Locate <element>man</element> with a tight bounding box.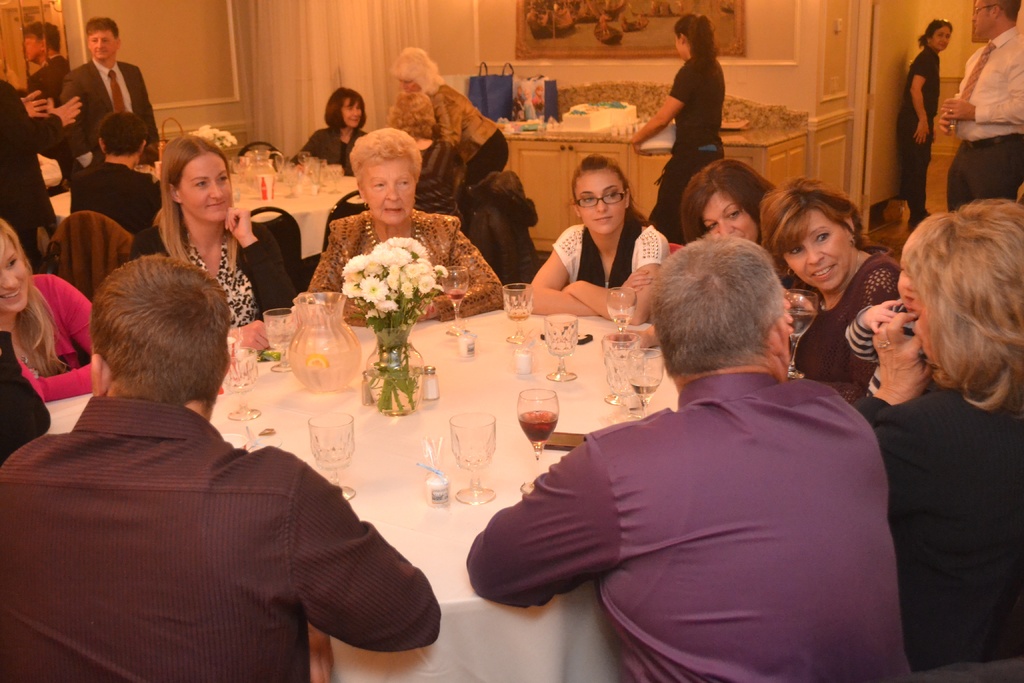
925,0,1023,213.
